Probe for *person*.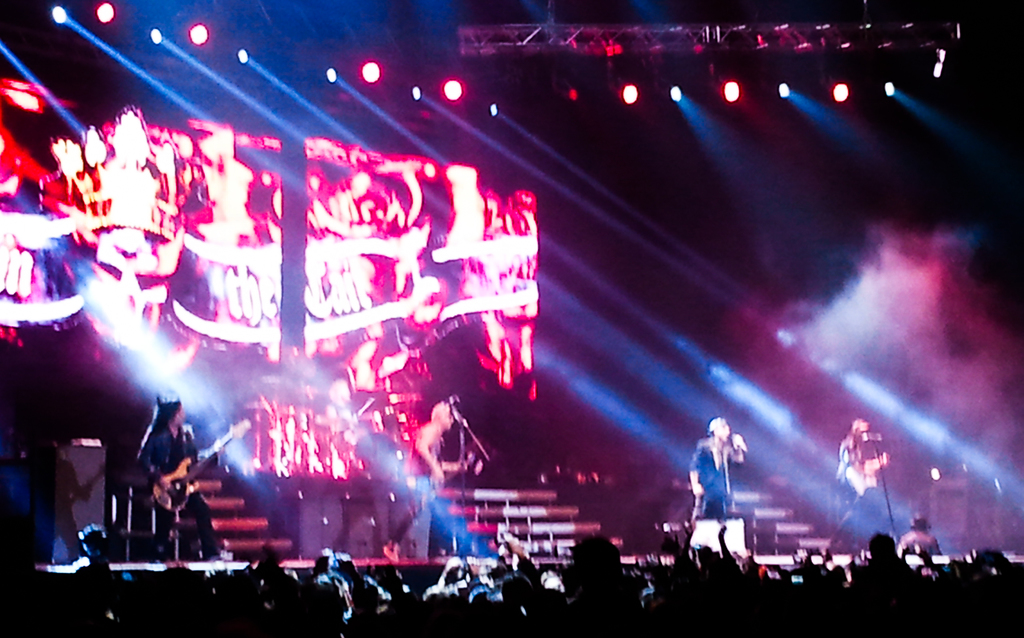
Probe result: locate(381, 396, 483, 555).
